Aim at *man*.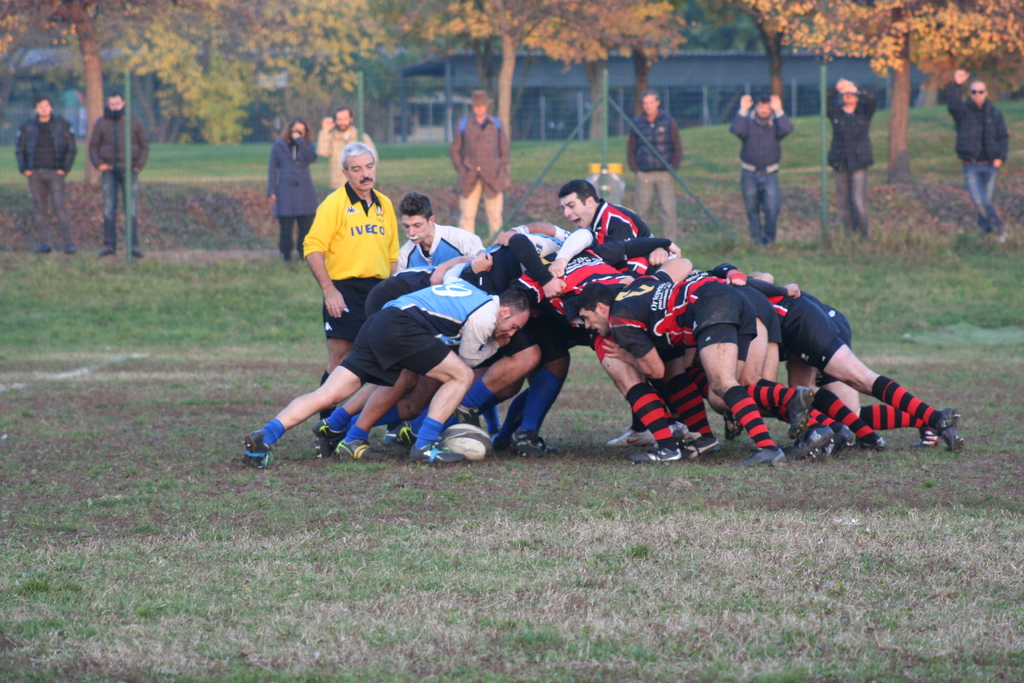
Aimed at locate(315, 108, 380, 198).
